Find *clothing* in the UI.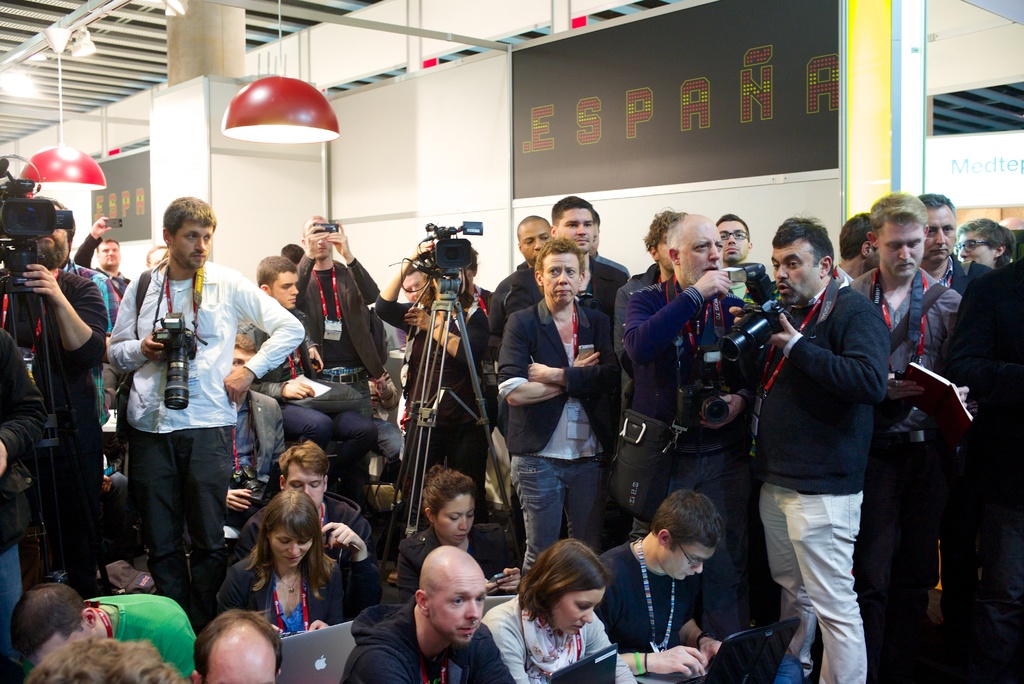
UI element at locate(225, 389, 283, 520).
